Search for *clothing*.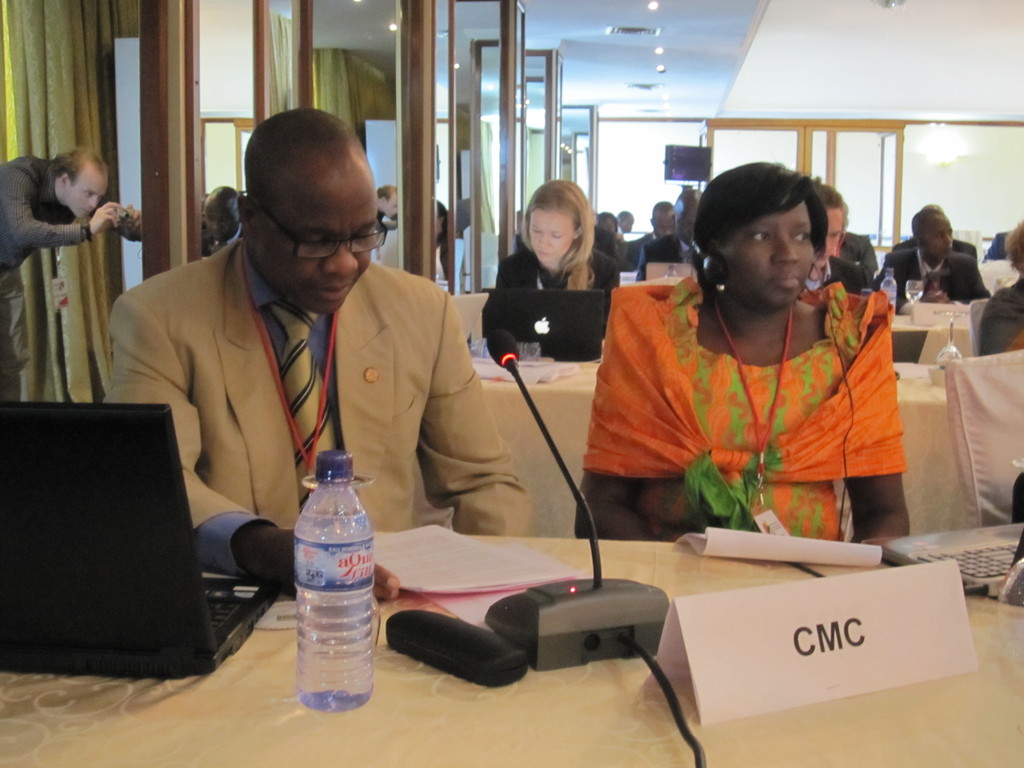
Found at <box>572,278,915,564</box>.
